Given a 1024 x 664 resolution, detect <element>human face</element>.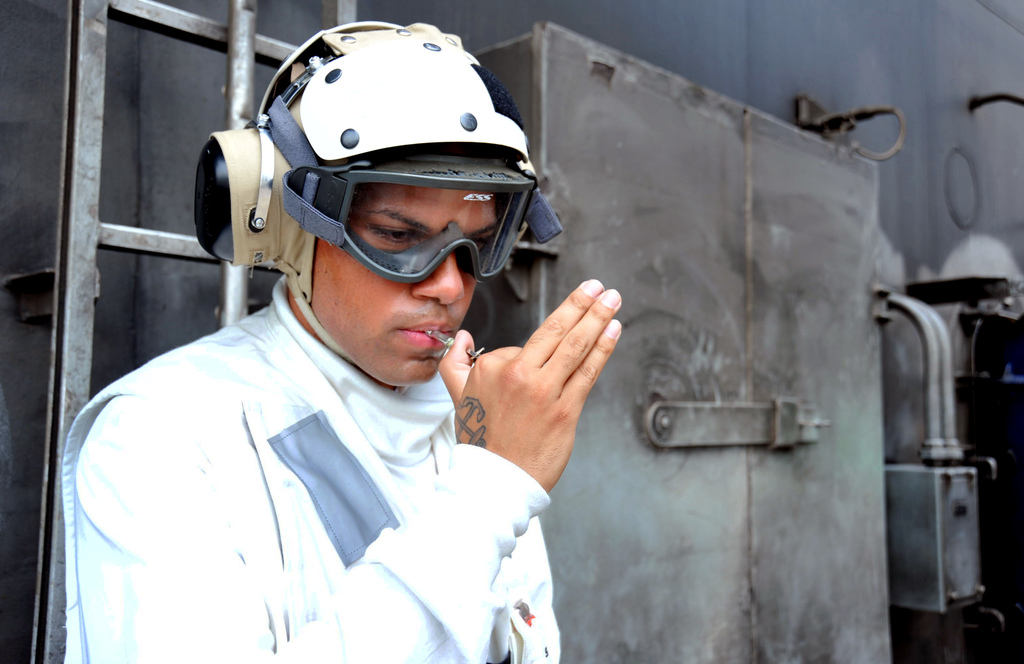
[311, 186, 507, 387].
